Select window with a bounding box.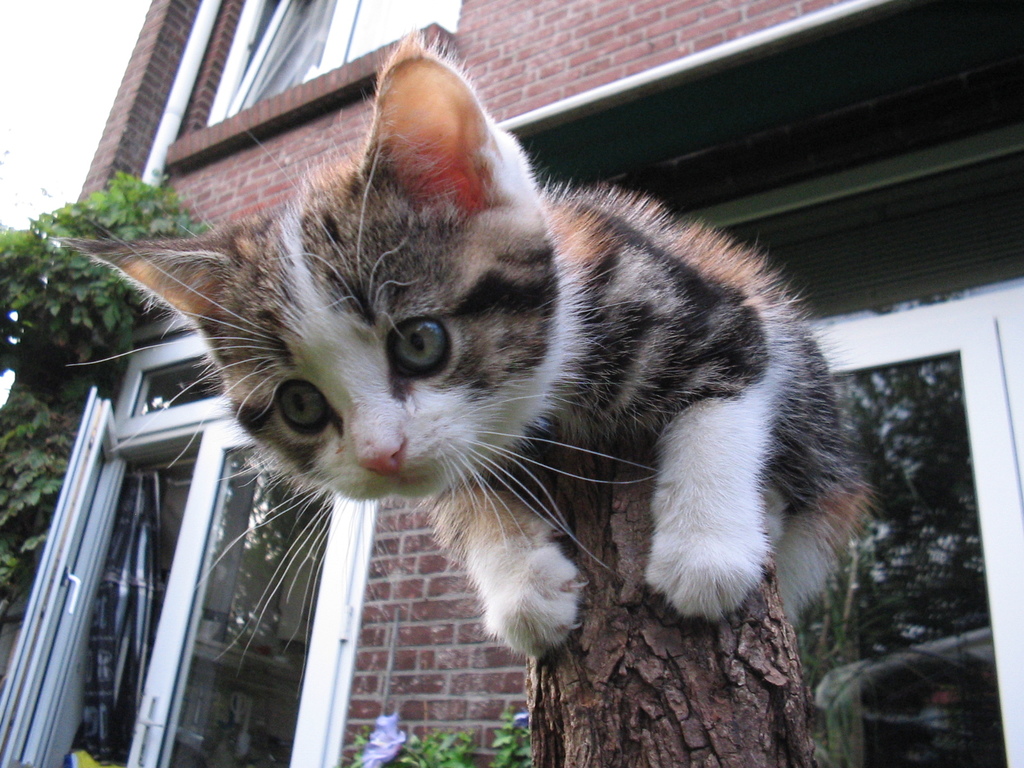
x1=808 y1=277 x2=1023 y2=767.
